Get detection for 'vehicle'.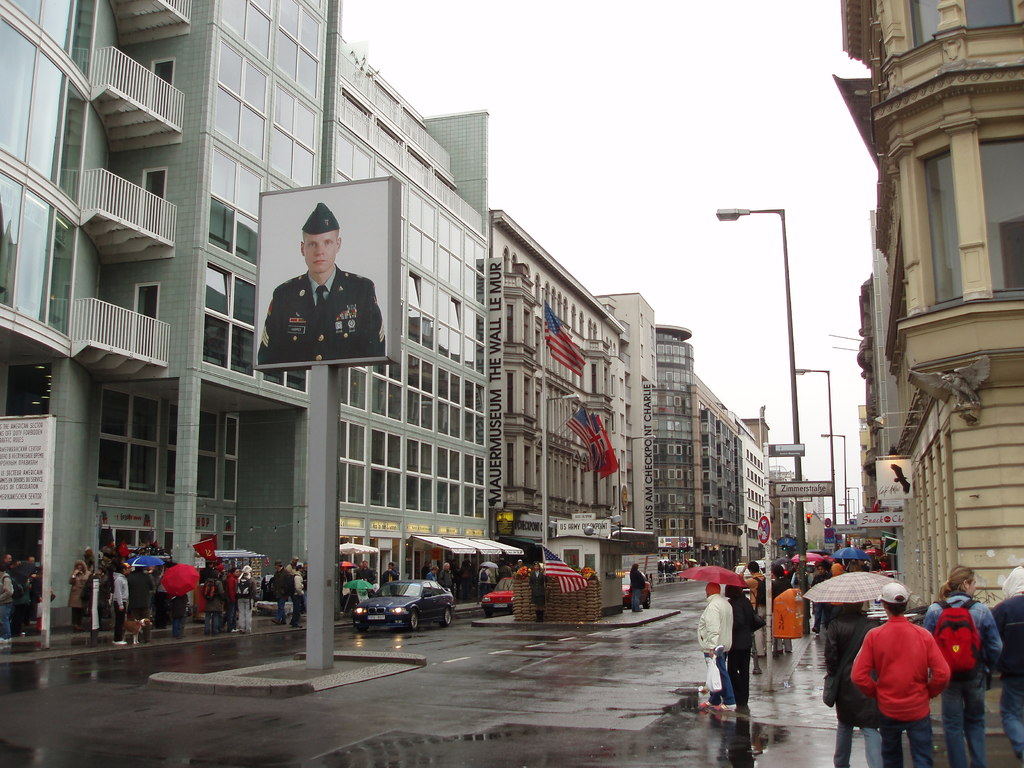
Detection: l=481, t=575, r=515, b=618.
